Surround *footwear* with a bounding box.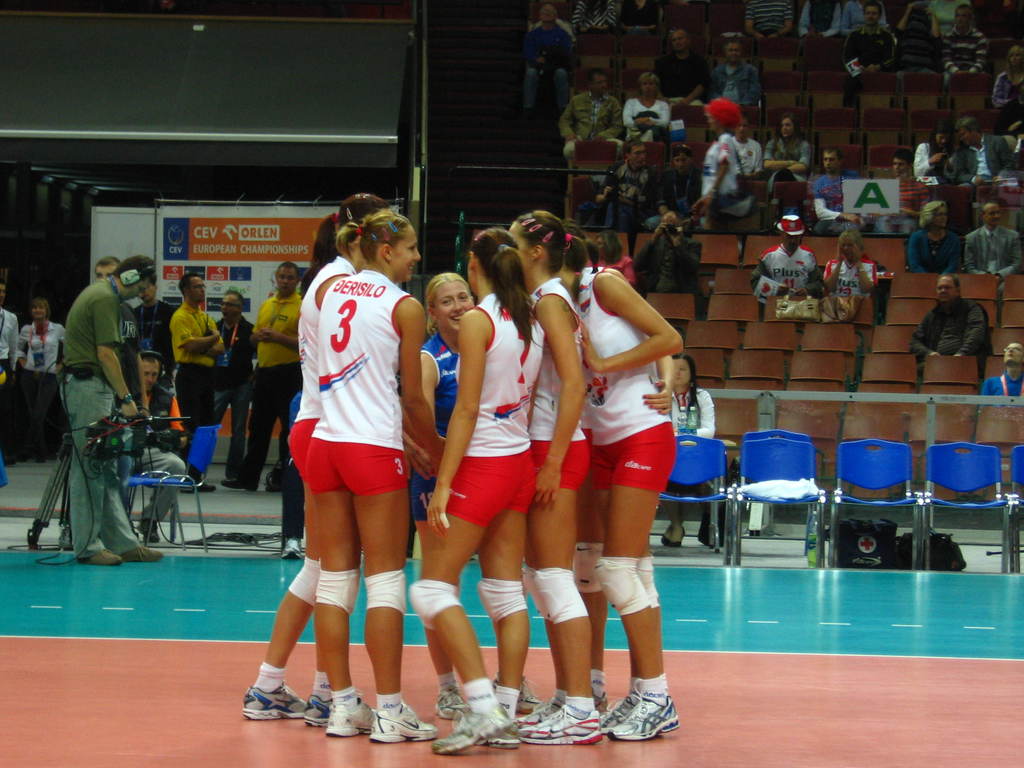
(118,543,166,563).
